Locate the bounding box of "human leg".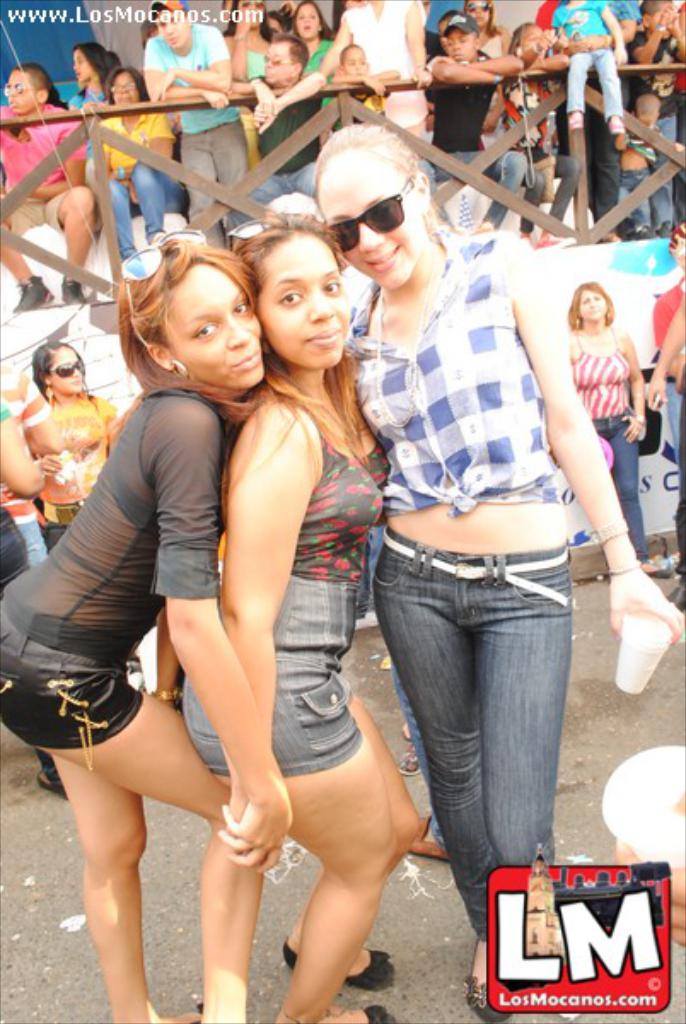
Bounding box: x1=48 y1=756 x2=220 y2=1022.
